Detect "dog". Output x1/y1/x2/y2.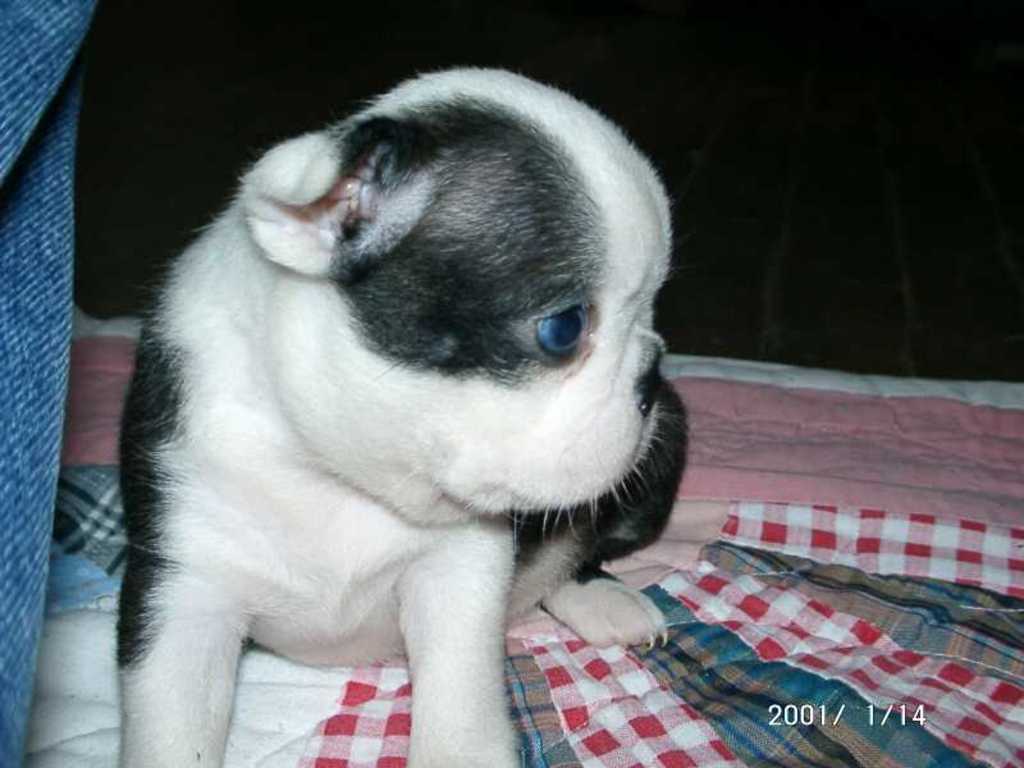
115/61/695/767.
